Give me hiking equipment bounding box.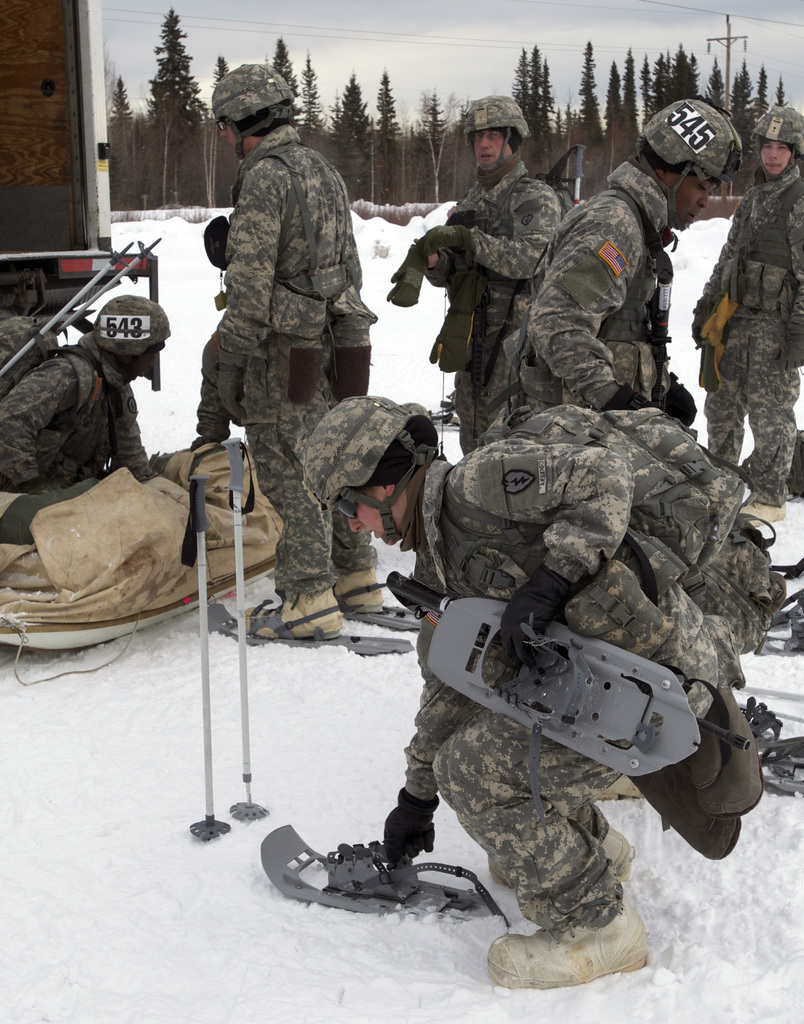
[x1=226, y1=434, x2=269, y2=822].
